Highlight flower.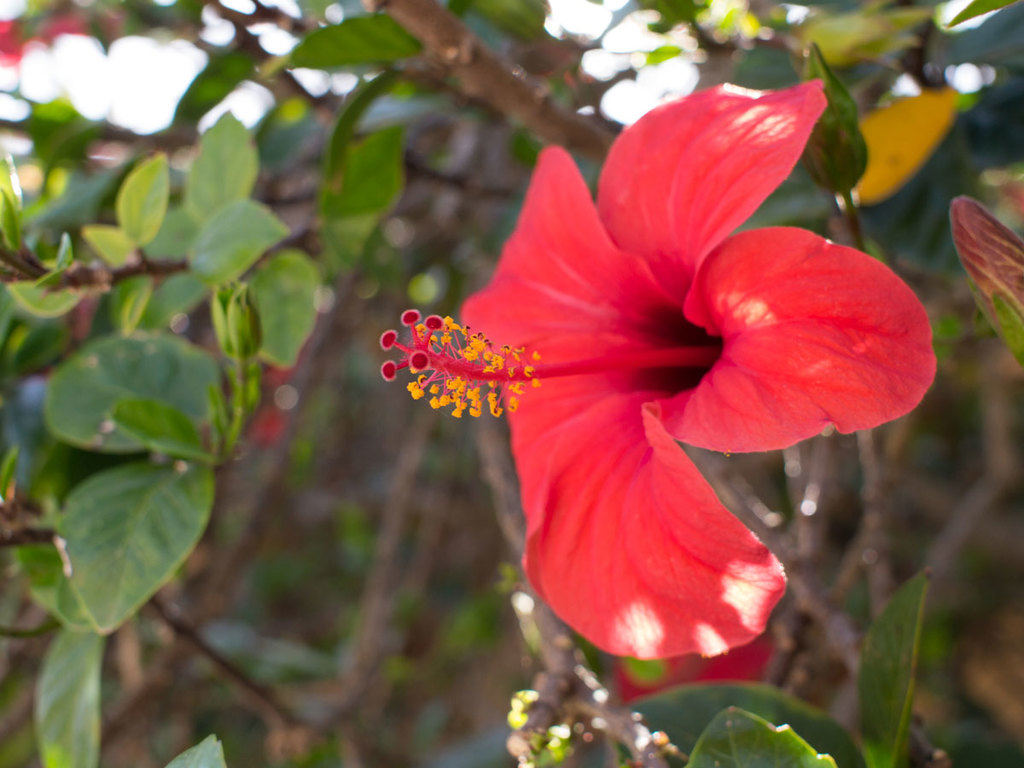
Highlighted region: Rect(414, 113, 887, 672).
